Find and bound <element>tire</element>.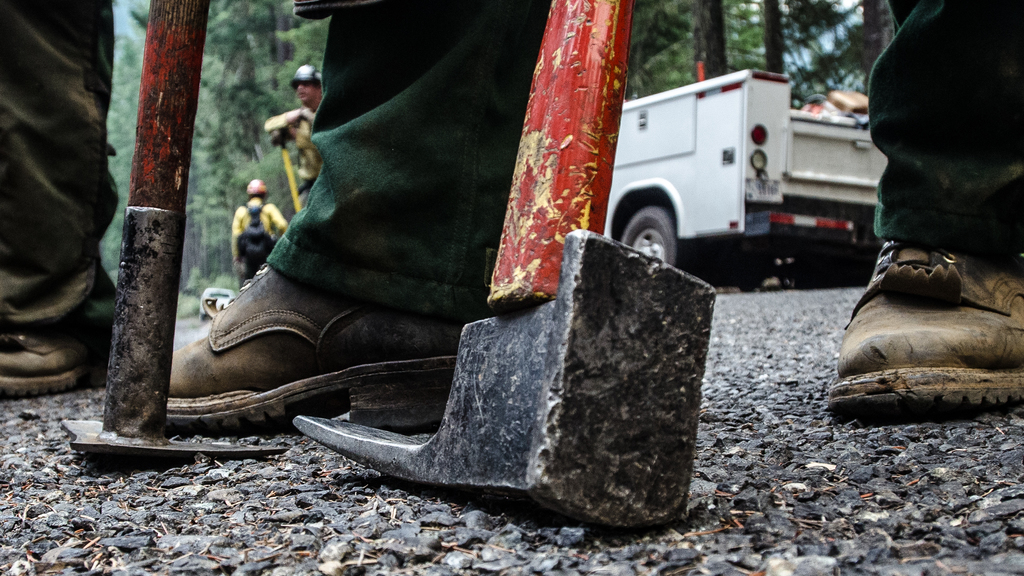
Bound: BBox(621, 201, 692, 269).
